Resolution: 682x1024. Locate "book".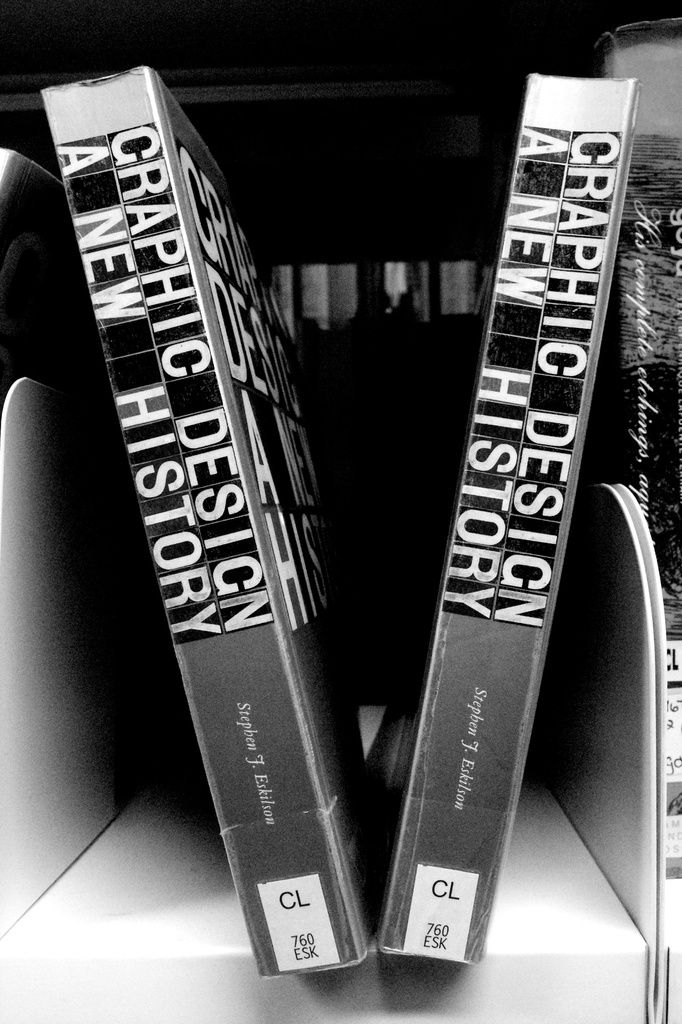
rect(379, 68, 642, 970).
